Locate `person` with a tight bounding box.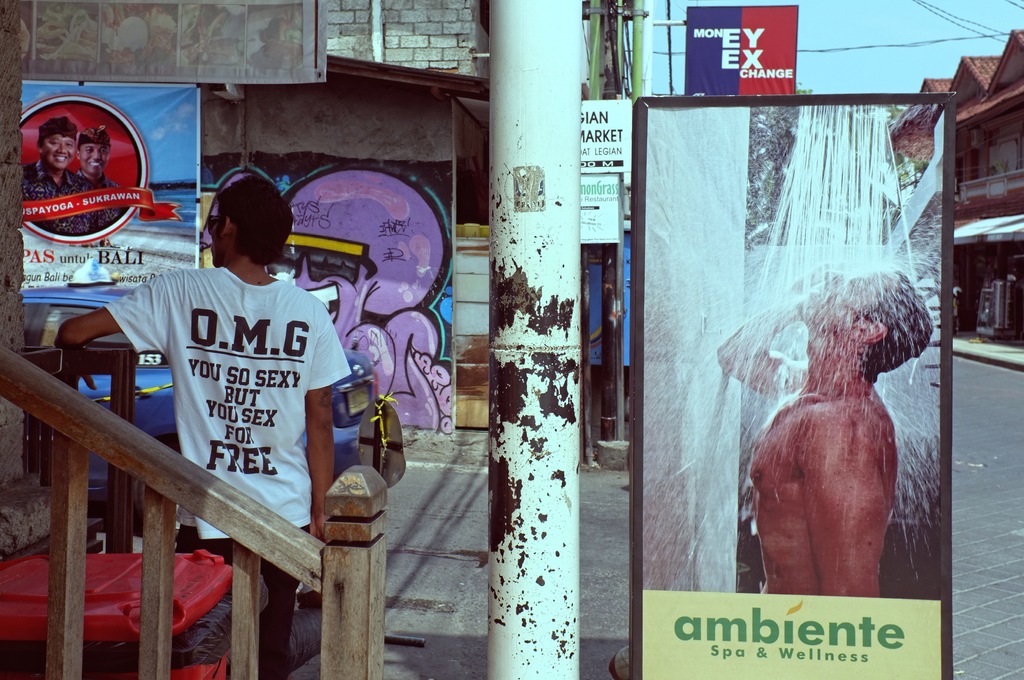
73:124:127:231.
